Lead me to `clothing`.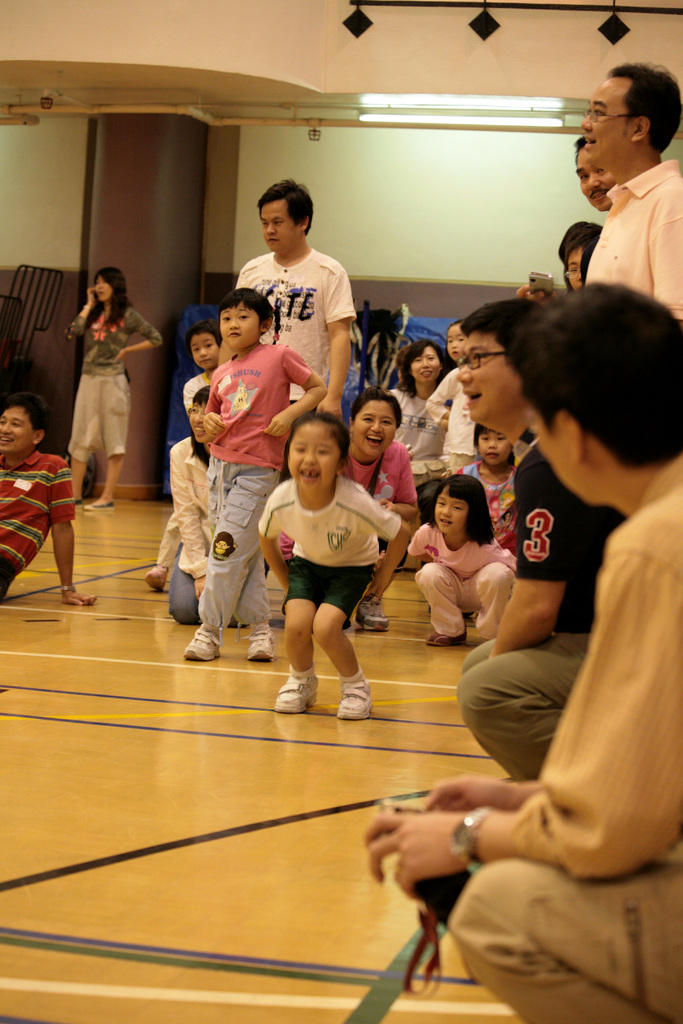
Lead to (152,366,219,562).
